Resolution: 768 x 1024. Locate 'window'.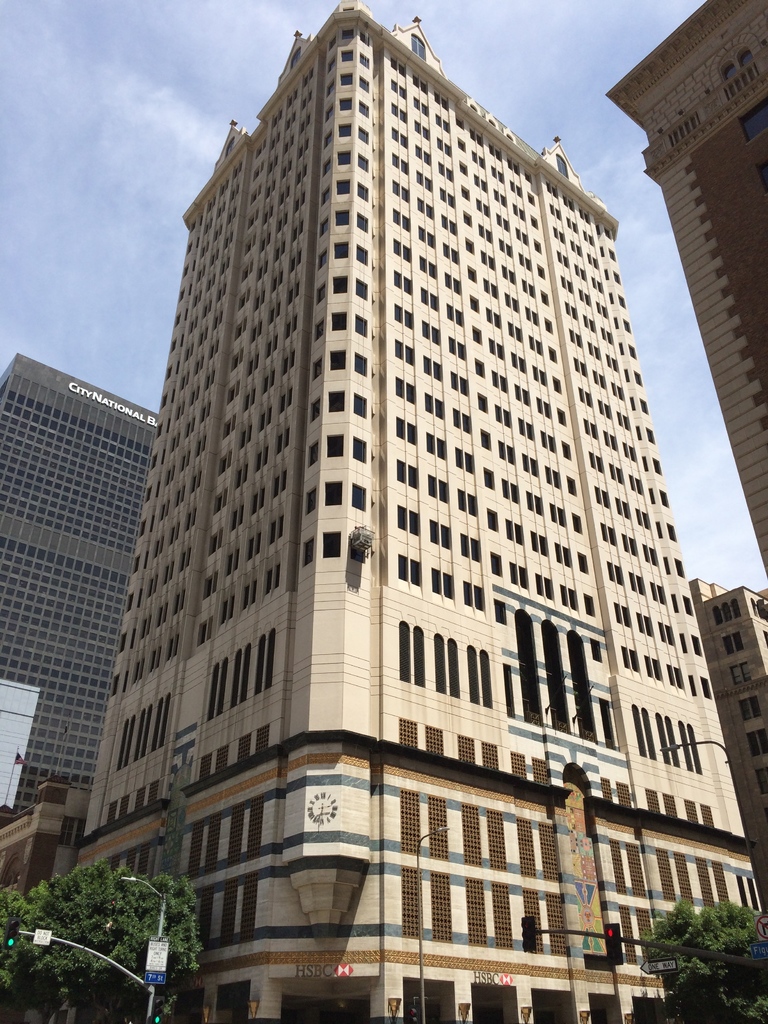
x1=400, y1=455, x2=420, y2=488.
